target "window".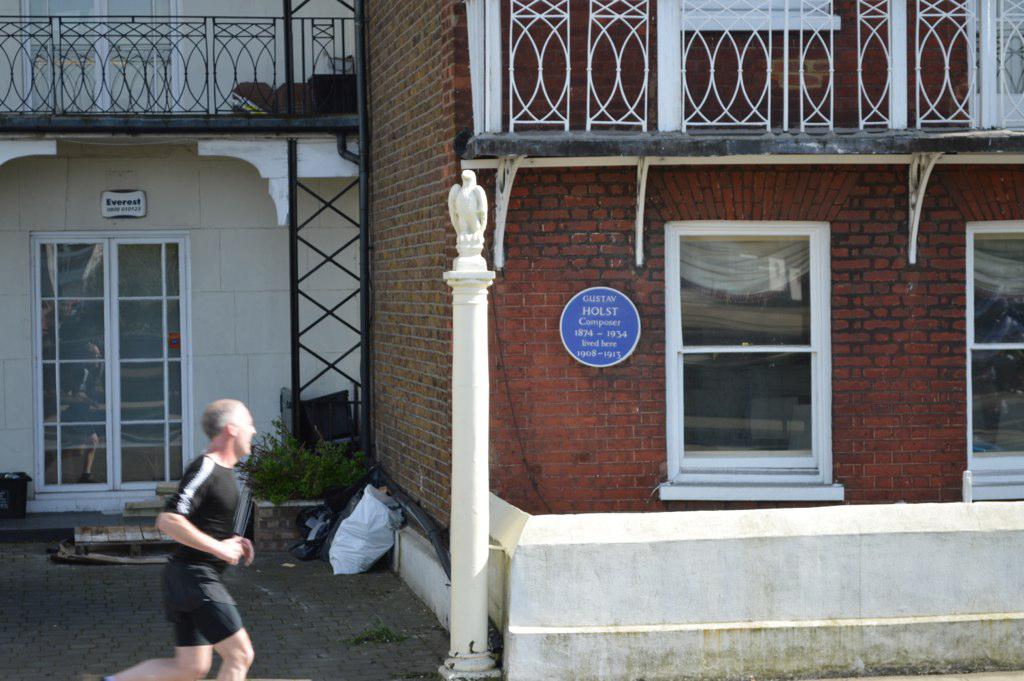
Target region: 7, 0, 196, 121.
